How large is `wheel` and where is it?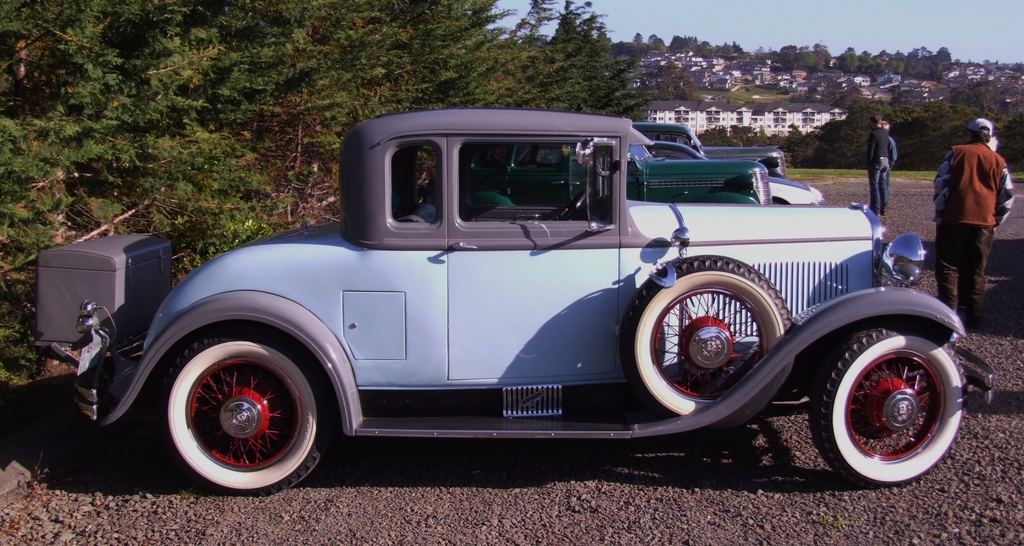
Bounding box: pyautogui.locateOnScreen(622, 255, 792, 417).
